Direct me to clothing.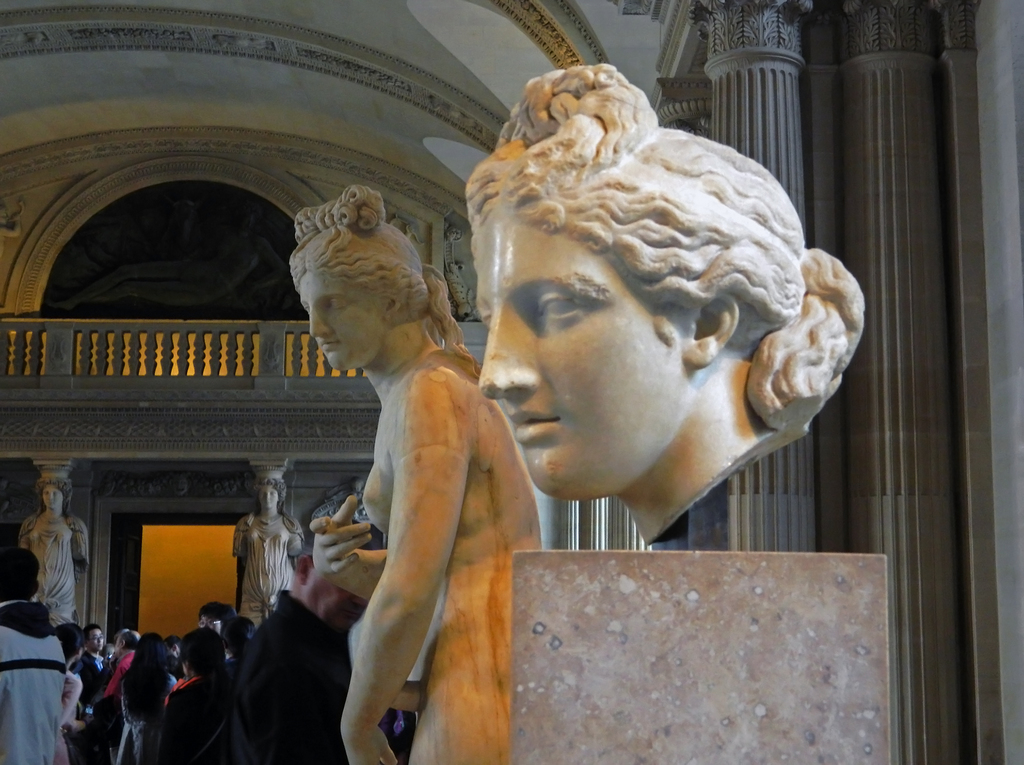
Direction: x1=234, y1=590, x2=353, y2=764.
